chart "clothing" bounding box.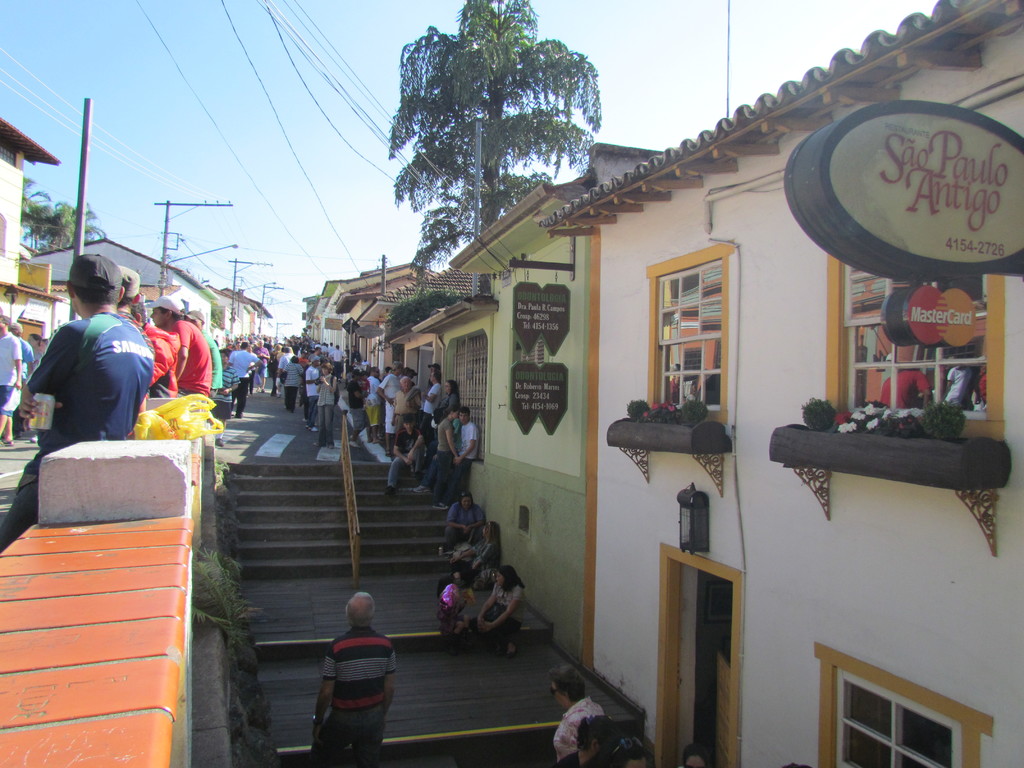
Charted: box(316, 632, 396, 767).
